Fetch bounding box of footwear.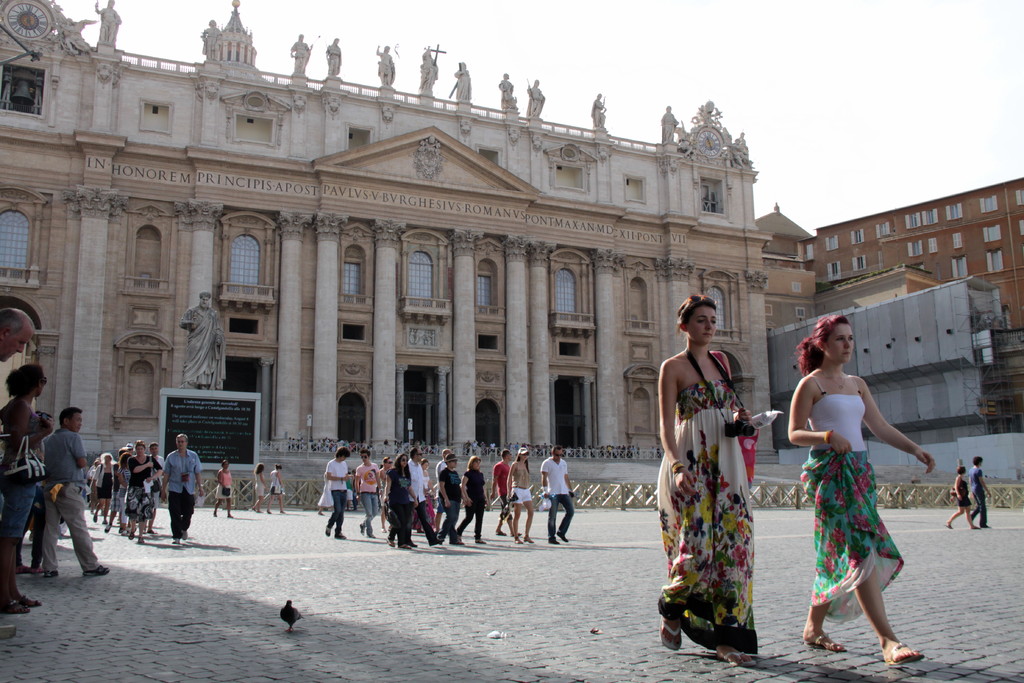
Bbox: (x1=525, y1=536, x2=532, y2=550).
